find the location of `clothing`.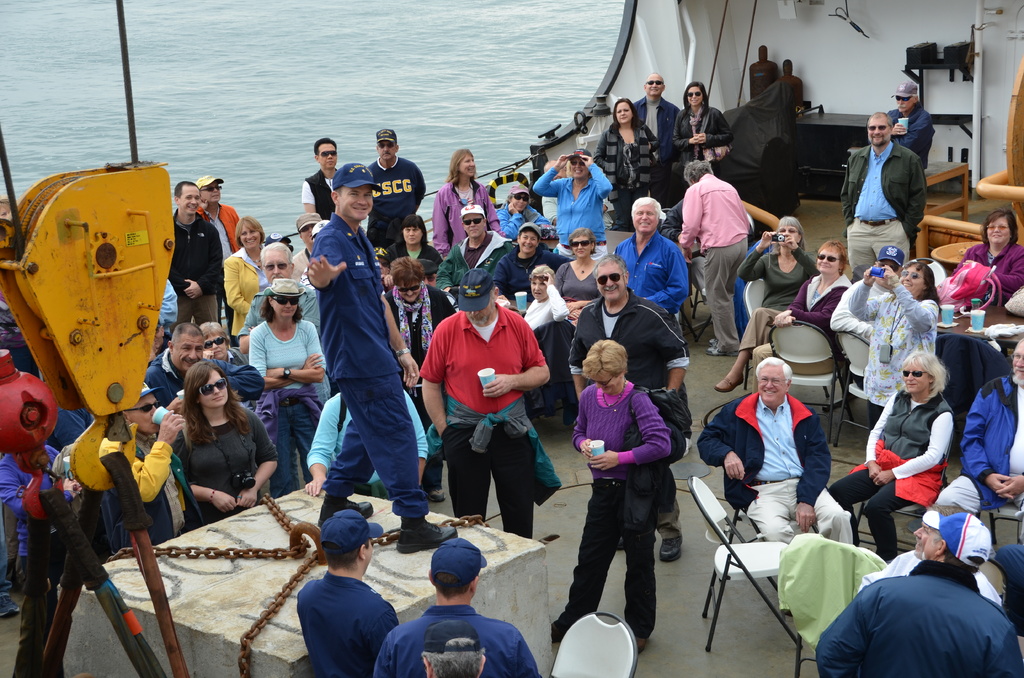
Location: <bbox>529, 166, 604, 264</bbox>.
